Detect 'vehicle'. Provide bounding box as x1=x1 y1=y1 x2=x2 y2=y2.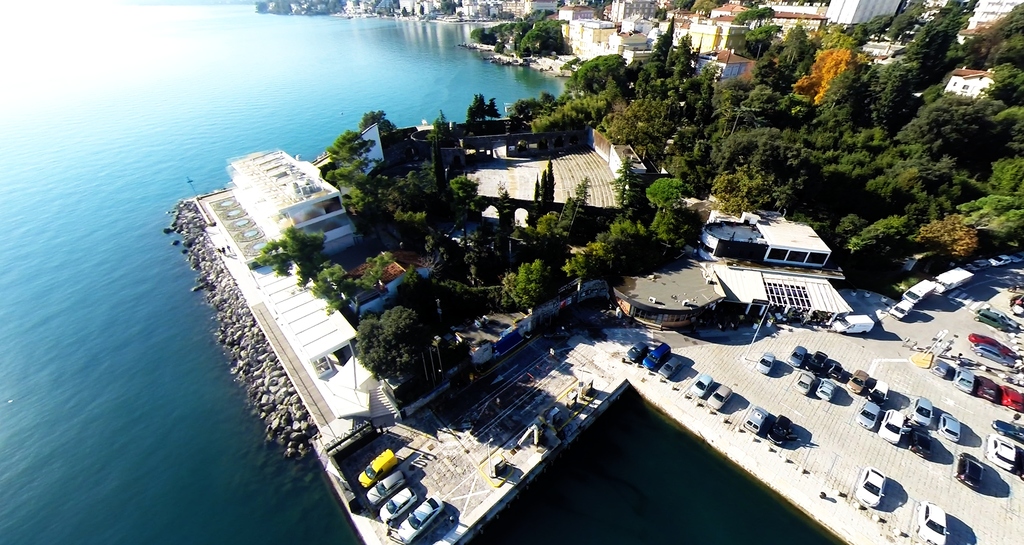
x1=399 y1=494 x2=447 y2=544.
